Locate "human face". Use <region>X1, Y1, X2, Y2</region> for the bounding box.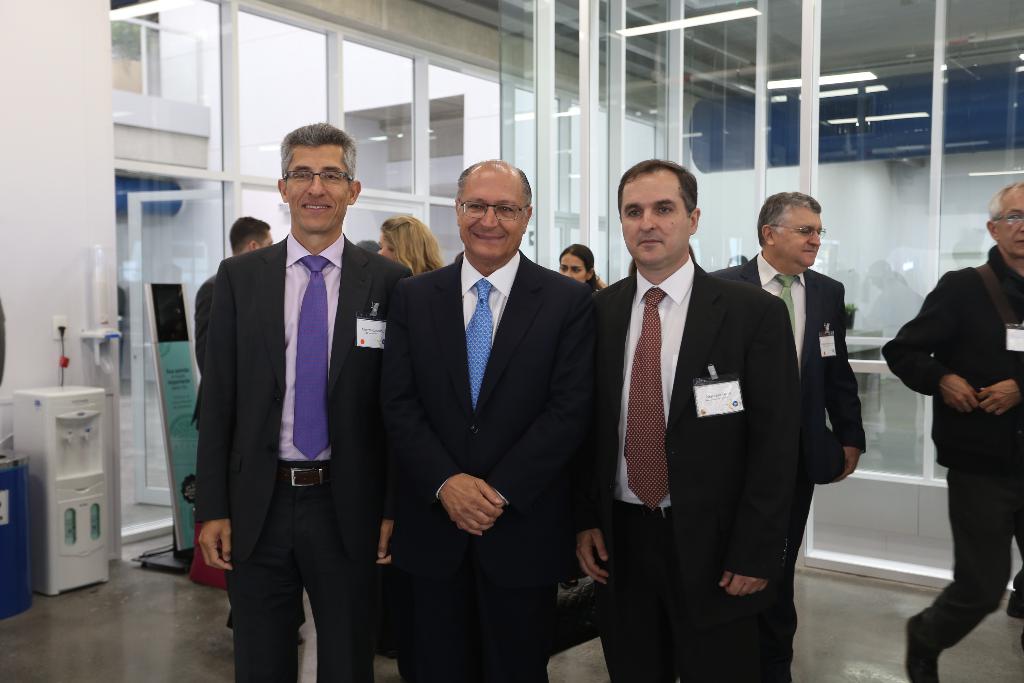
<region>776, 199, 822, 265</region>.
